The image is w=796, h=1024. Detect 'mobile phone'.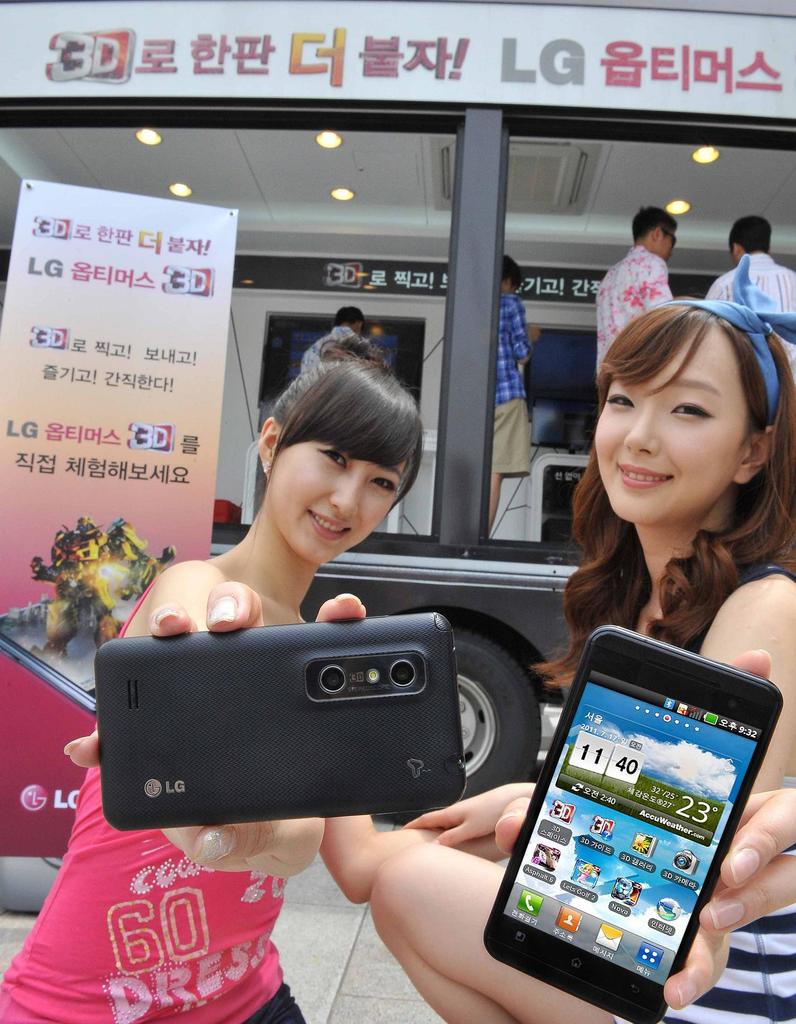
Detection: pyautogui.locateOnScreen(480, 623, 790, 1023).
